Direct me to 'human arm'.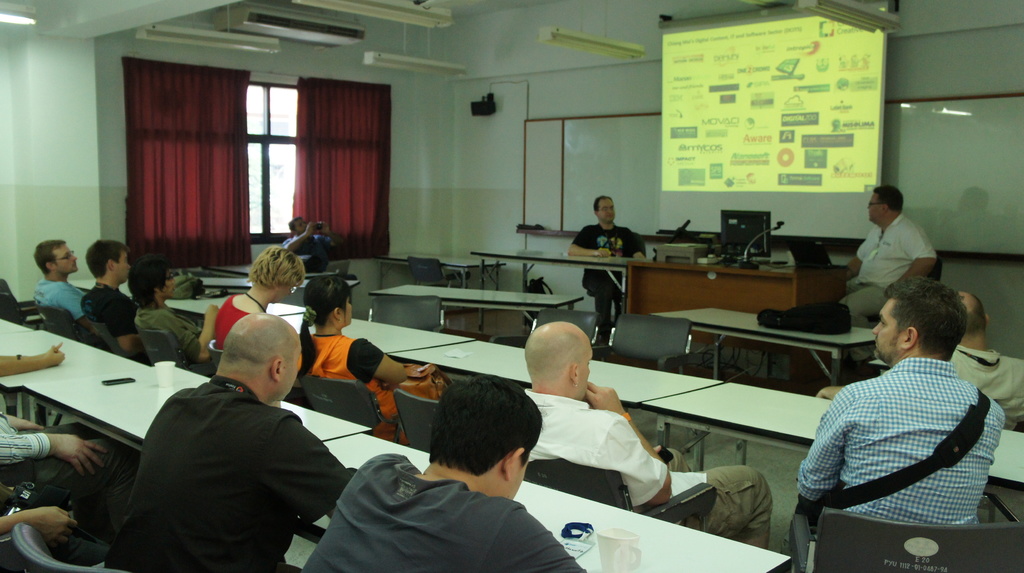
Direction: (x1=51, y1=284, x2=97, y2=337).
